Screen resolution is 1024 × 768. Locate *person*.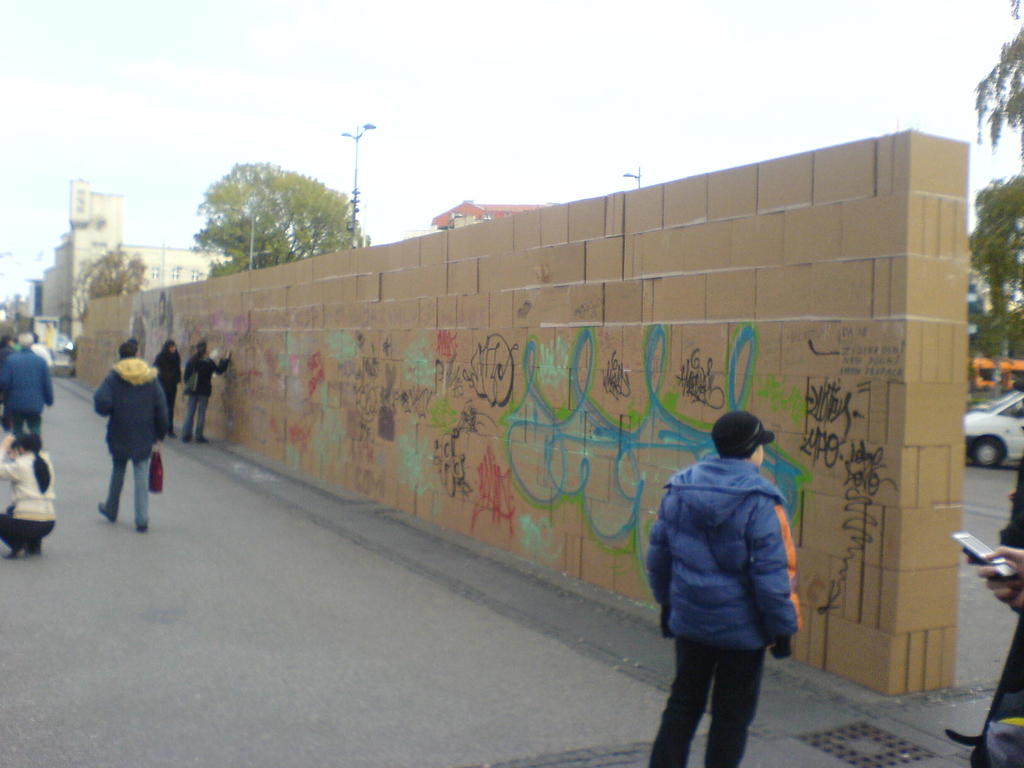
pyautogui.locateOnScreen(968, 547, 1023, 623).
